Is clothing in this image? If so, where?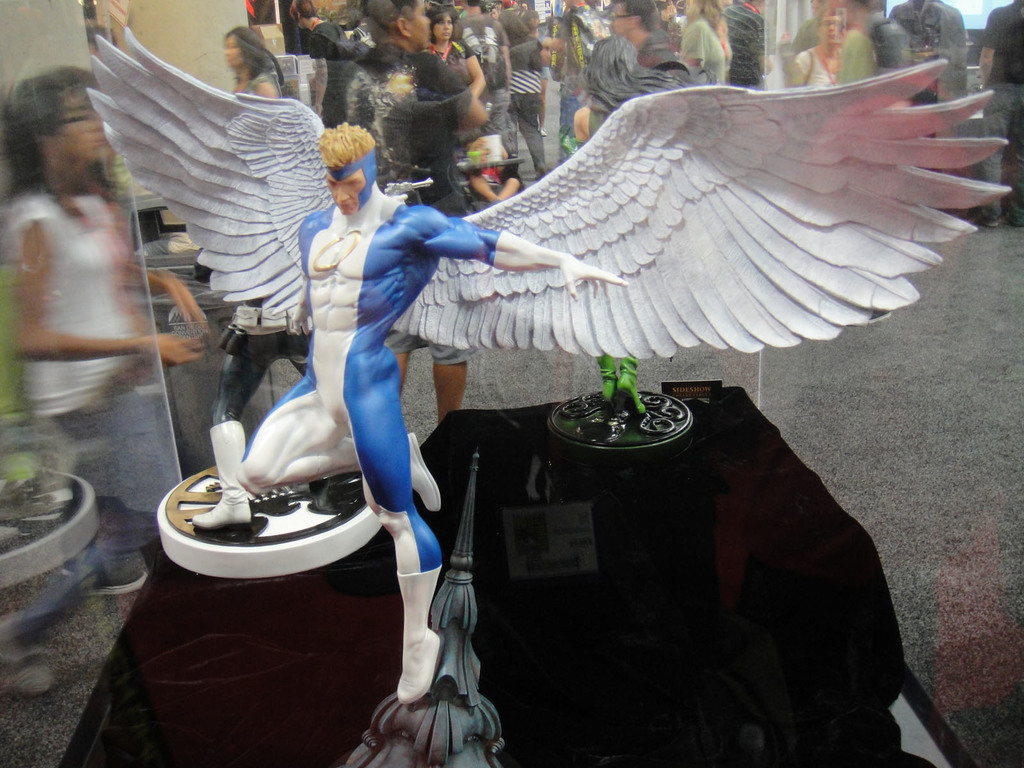
Yes, at BBox(439, 6, 516, 179).
